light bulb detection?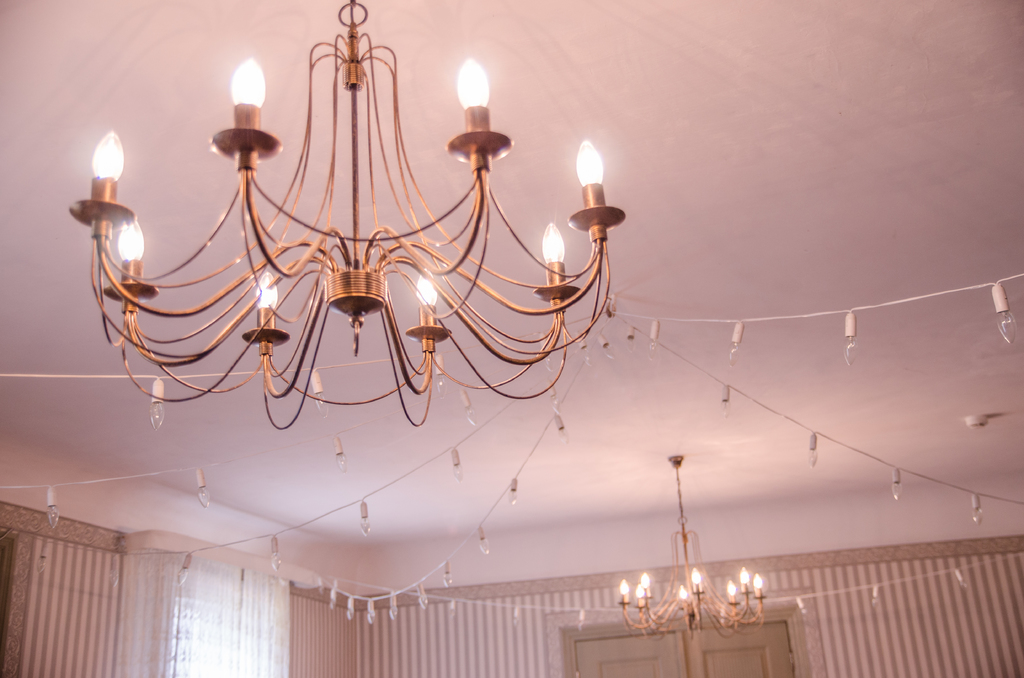
locate(367, 600, 378, 625)
